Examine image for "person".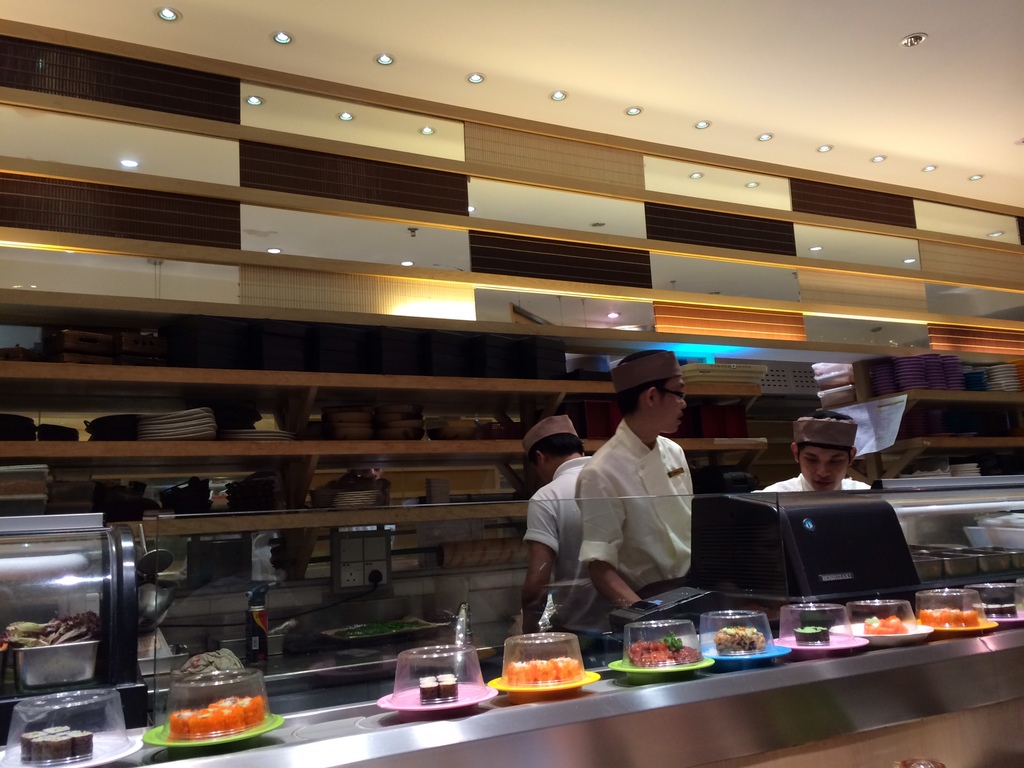
Examination result: region(753, 411, 881, 489).
